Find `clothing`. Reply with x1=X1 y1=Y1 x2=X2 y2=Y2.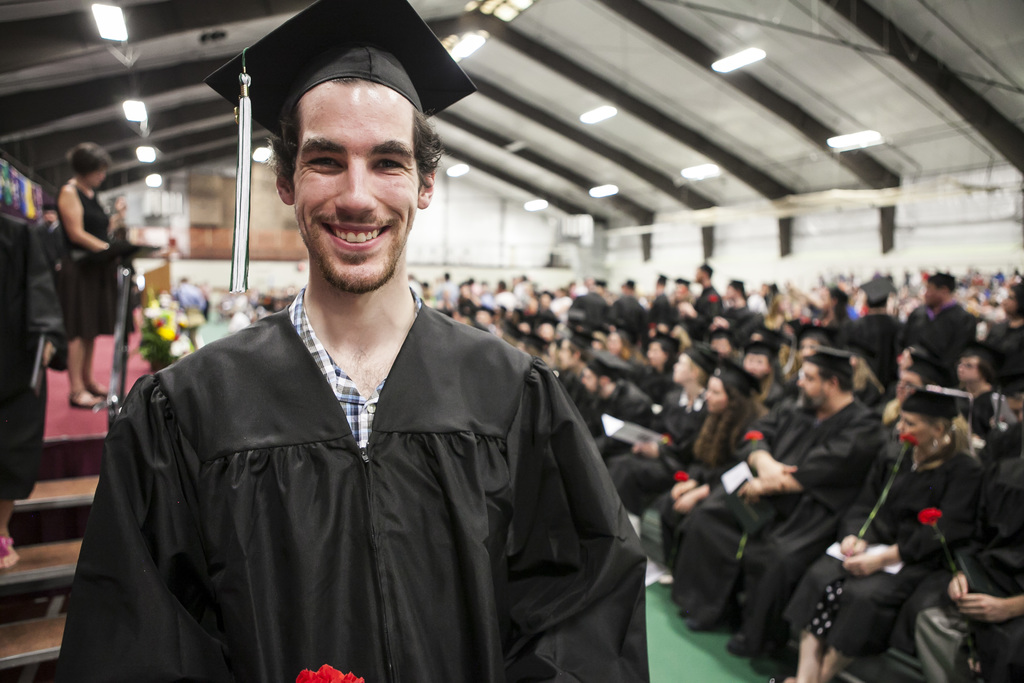
x1=975 y1=314 x2=1019 y2=383.
